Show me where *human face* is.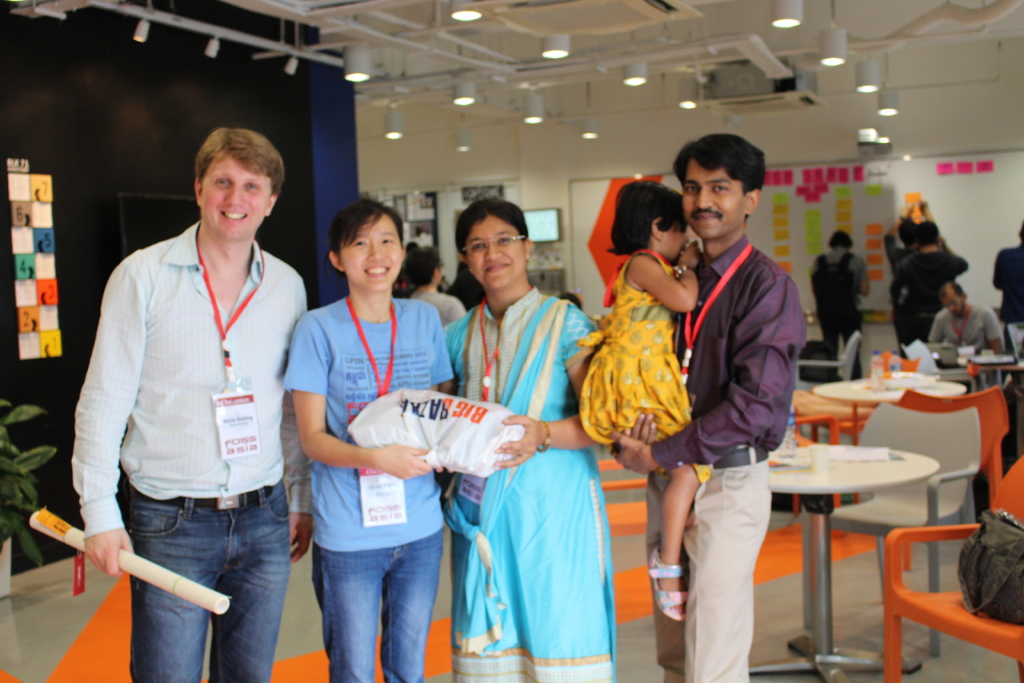
*human face* is at BBox(201, 155, 273, 242).
